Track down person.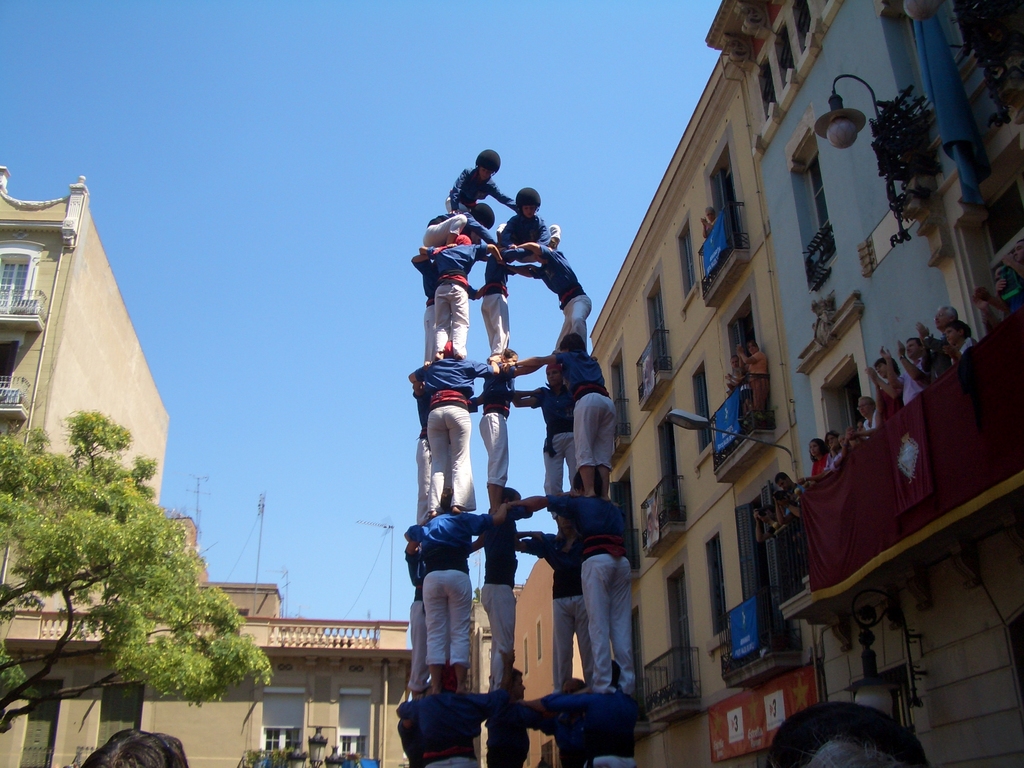
Tracked to (736,342,767,426).
